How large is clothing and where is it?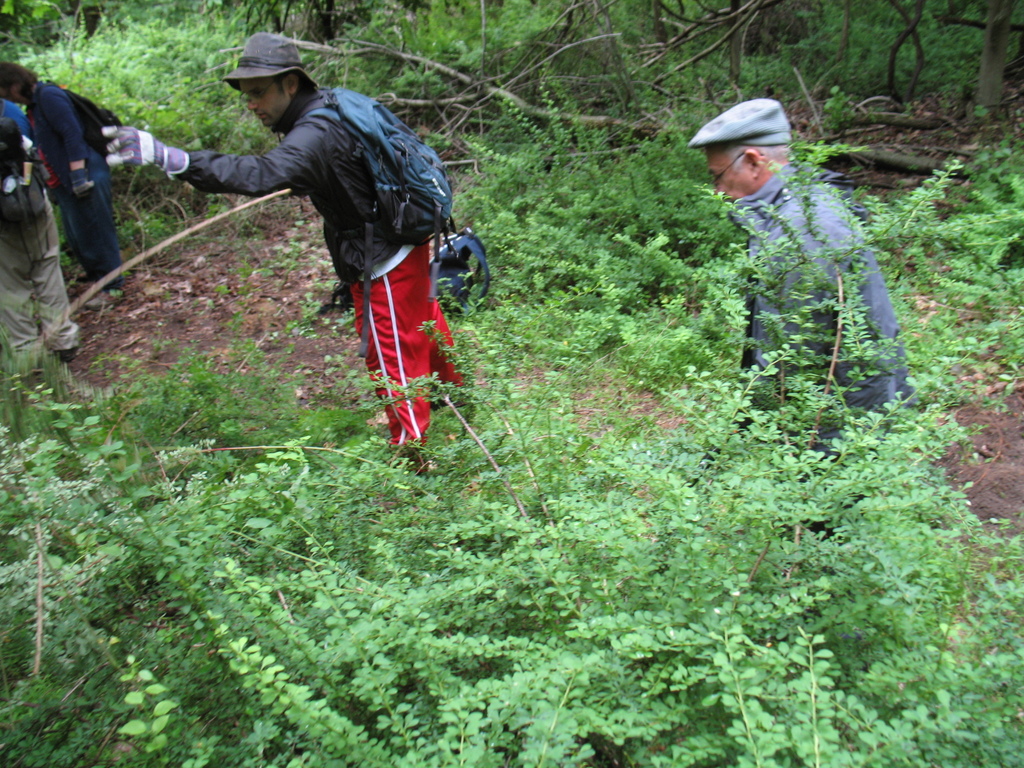
Bounding box: BBox(156, 46, 473, 435).
